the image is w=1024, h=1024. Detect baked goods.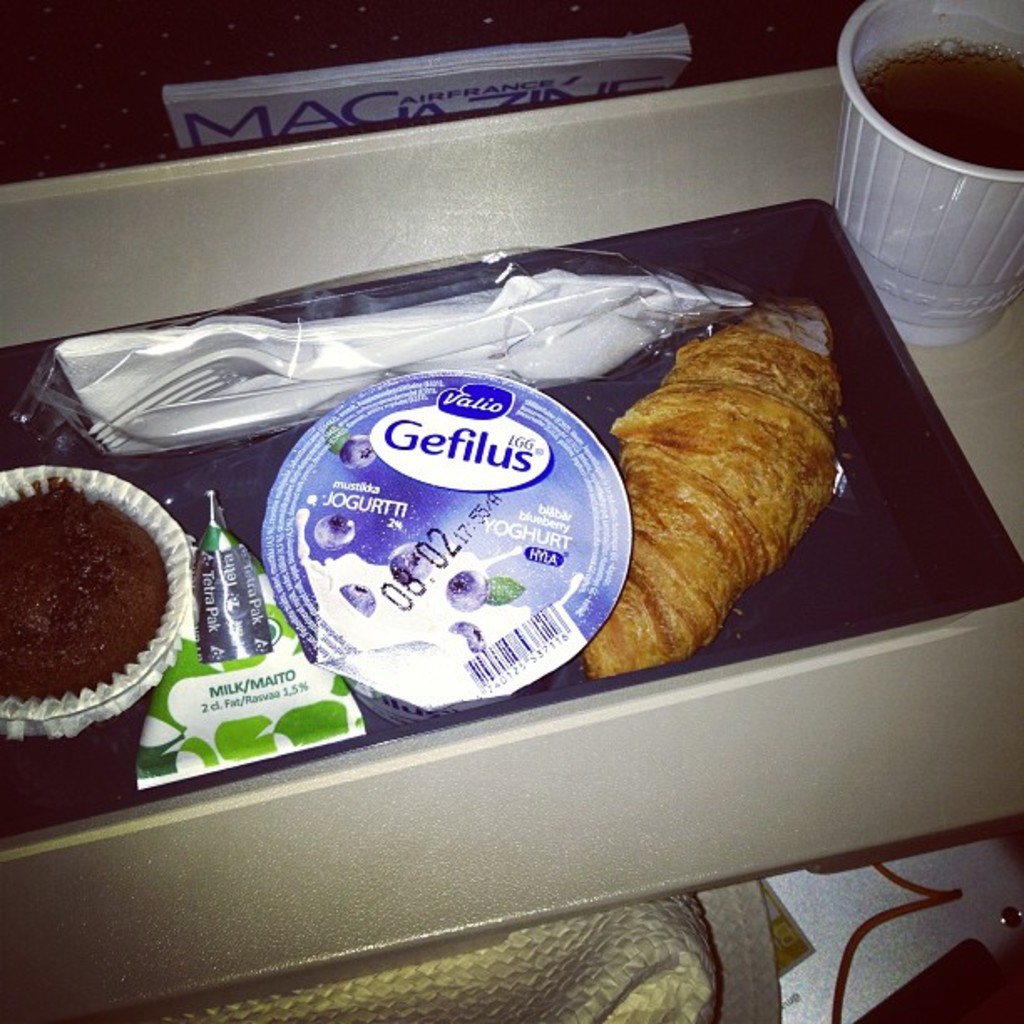
Detection: region(0, 479, 171, 703).
